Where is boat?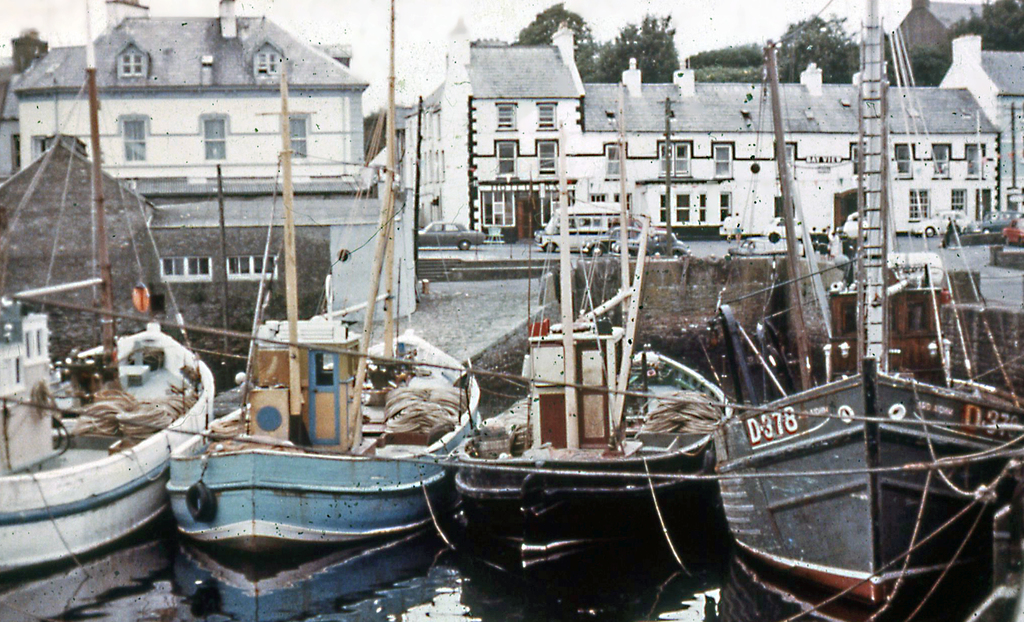
crop(715, 0, 1023, 607).
